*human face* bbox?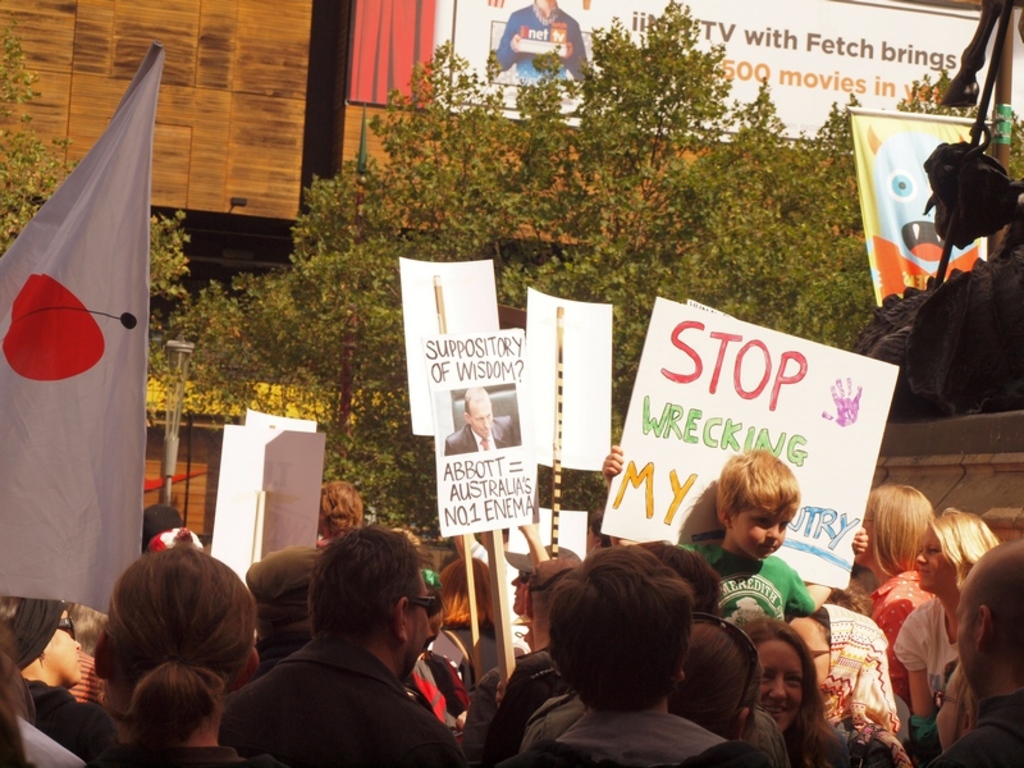
<box>755,640,808,735</box>
